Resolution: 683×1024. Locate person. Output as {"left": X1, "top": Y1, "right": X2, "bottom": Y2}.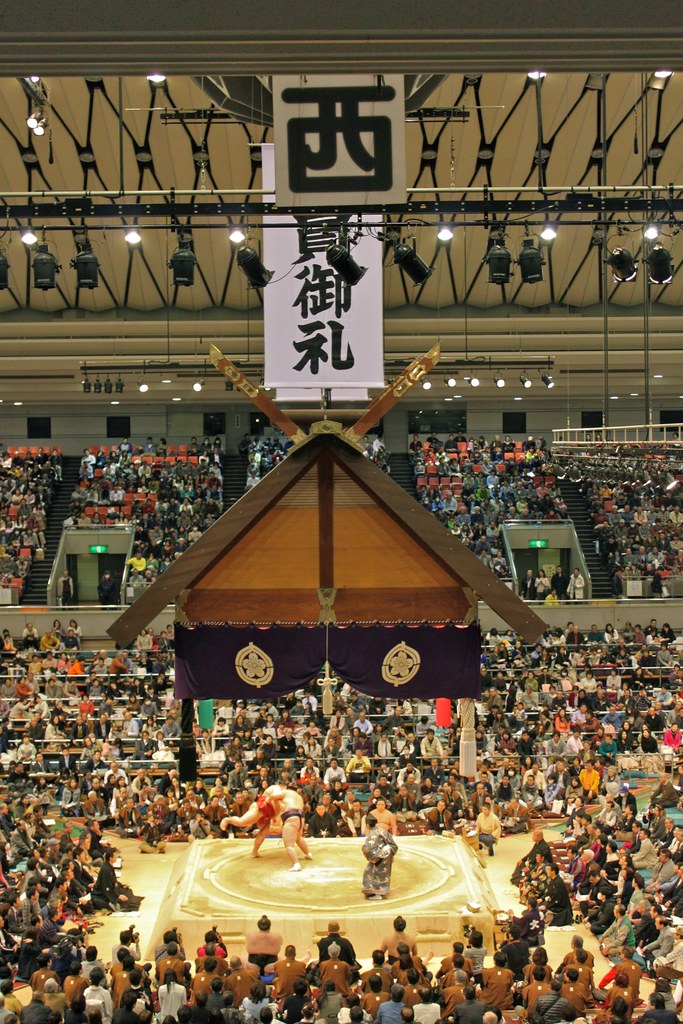
{"left": 240, "top": 980, "right": 279, "bottom": 1023}.
